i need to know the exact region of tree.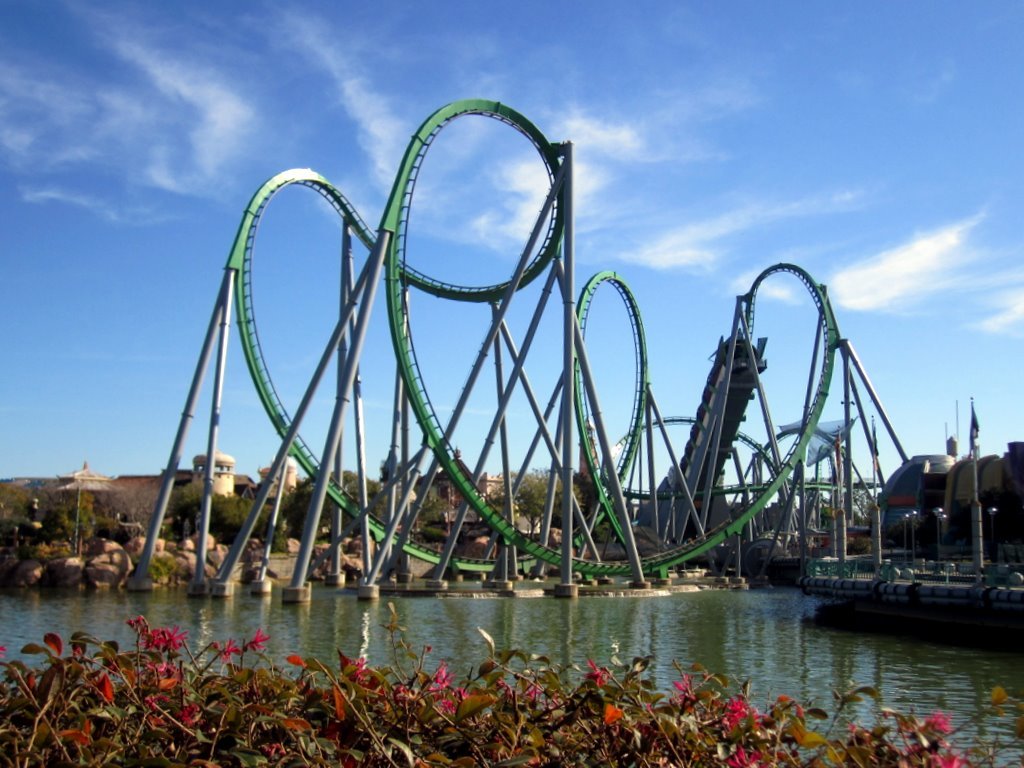
Region: region(274, 469, 397, 548).
